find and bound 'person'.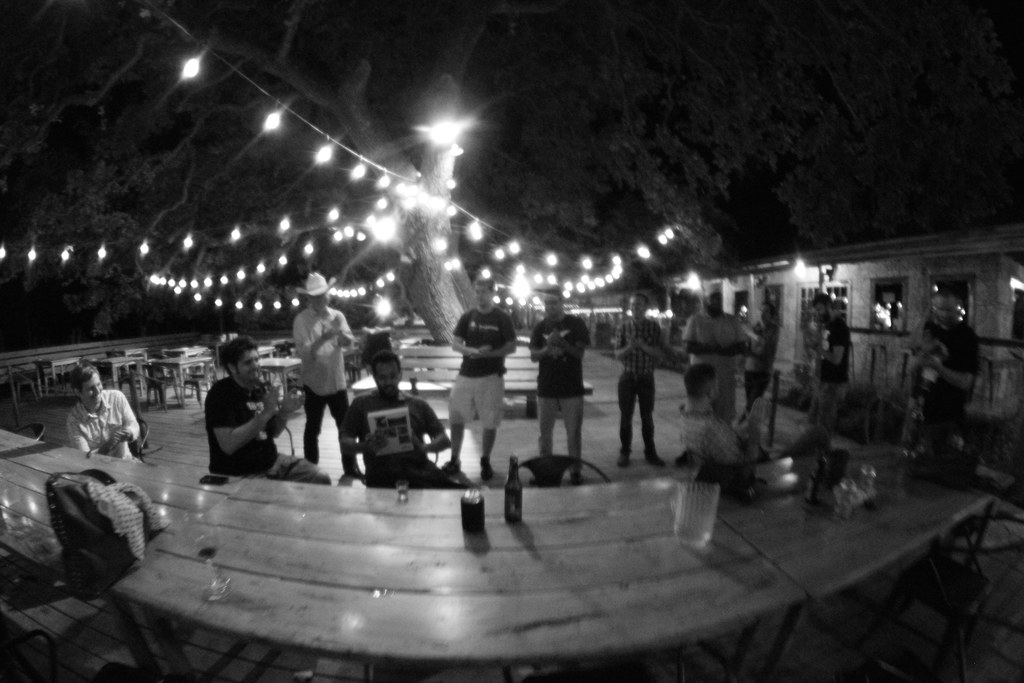
Bound: box=[203, 333, 333, 482].
